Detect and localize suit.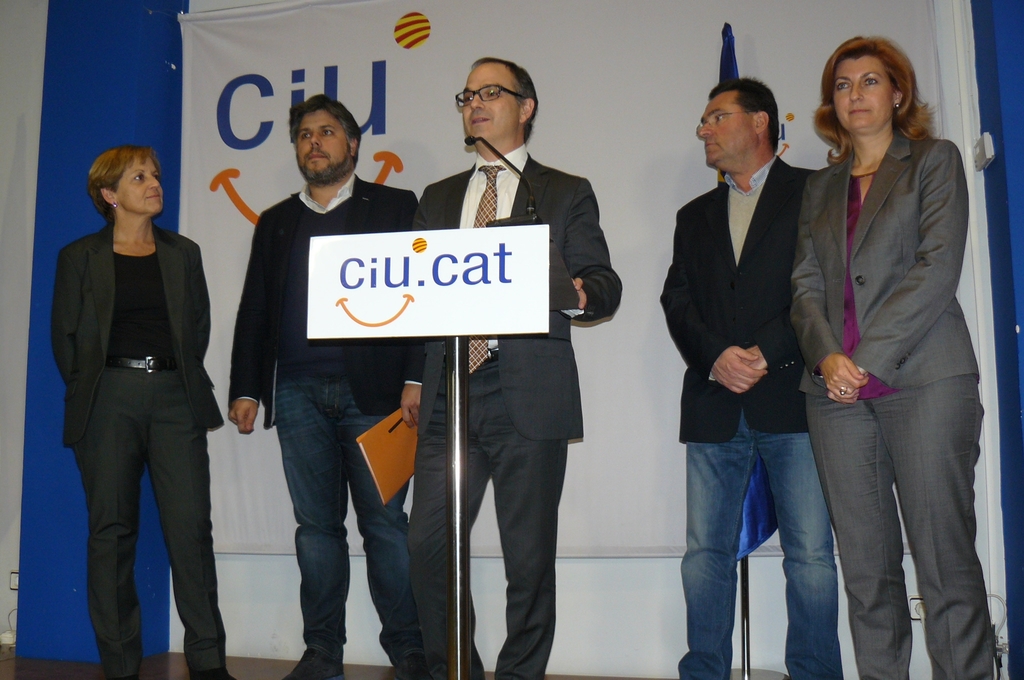
Localized at (x1=789, y1=124, x2=991, y2=679).
